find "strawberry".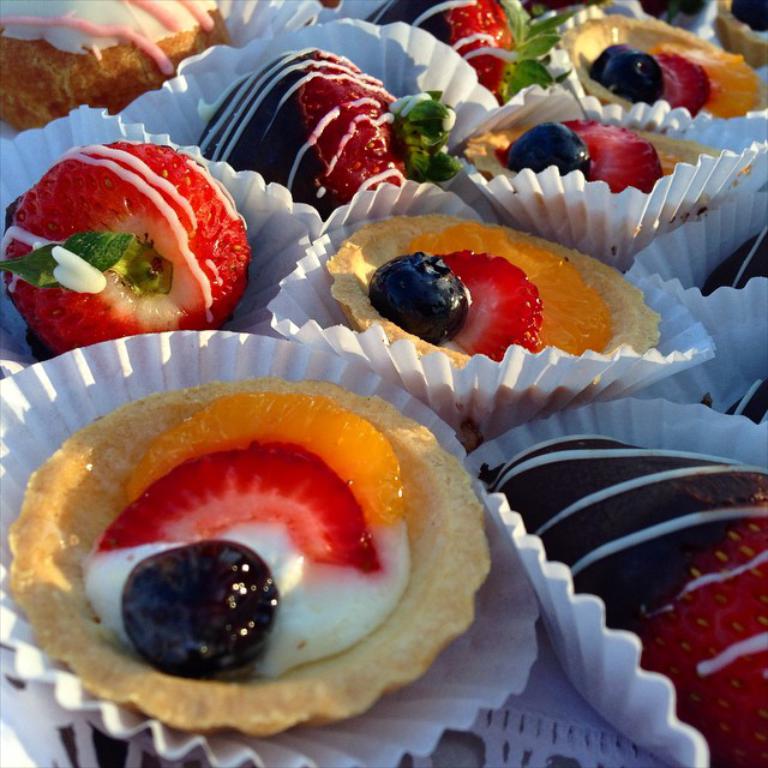
[475, 428, 767, 767].
